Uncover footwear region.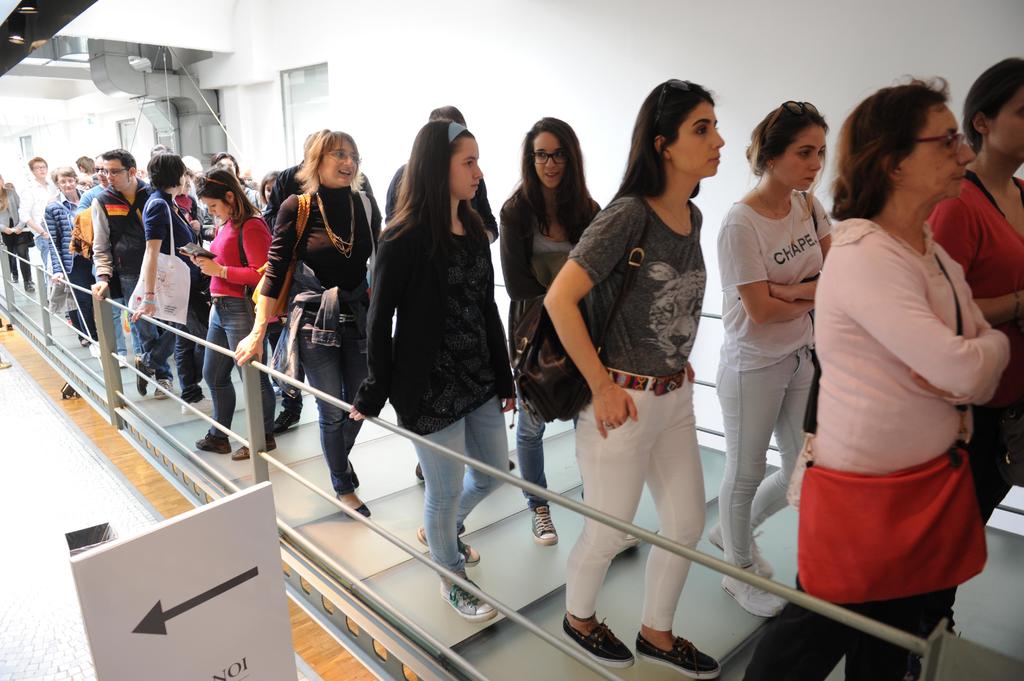
Uncovered: bbox(79, 323, 84, 346).
